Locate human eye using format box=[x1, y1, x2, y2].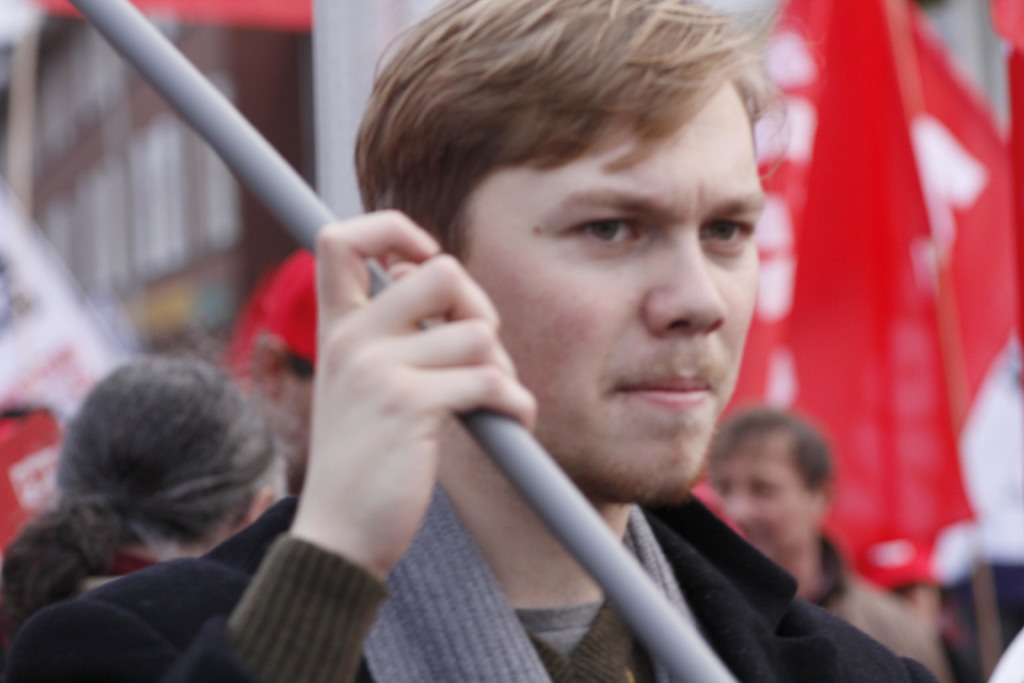
box=[703, 217, 758, 261].
